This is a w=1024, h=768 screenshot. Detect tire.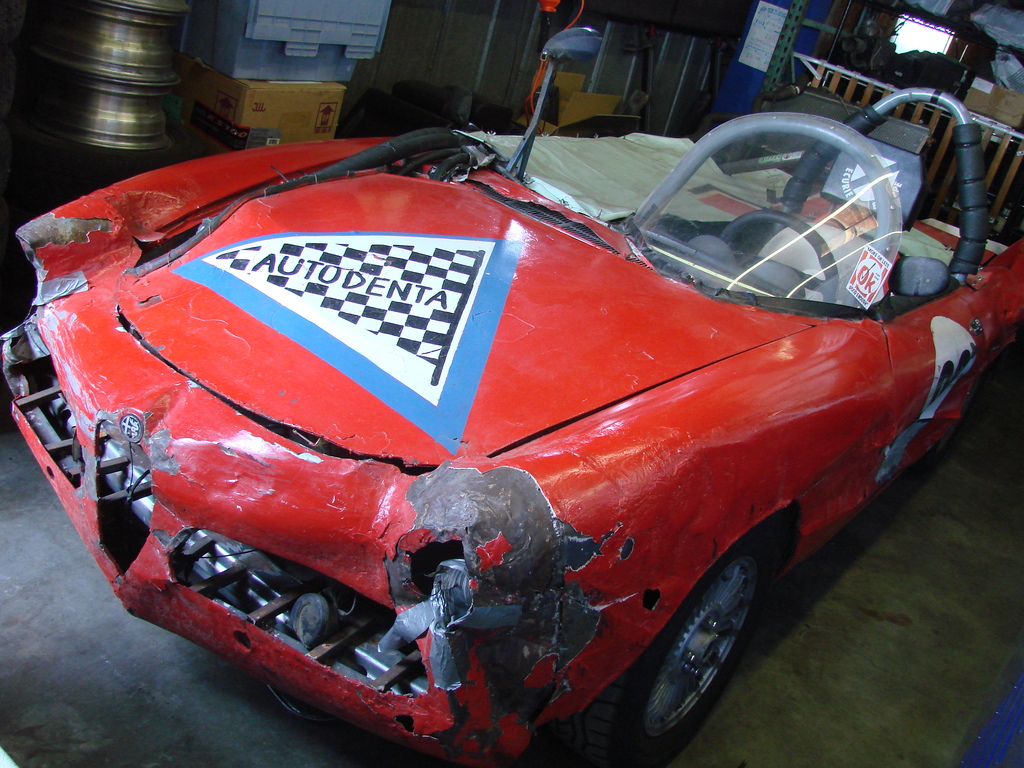
(572,541,765,767).
